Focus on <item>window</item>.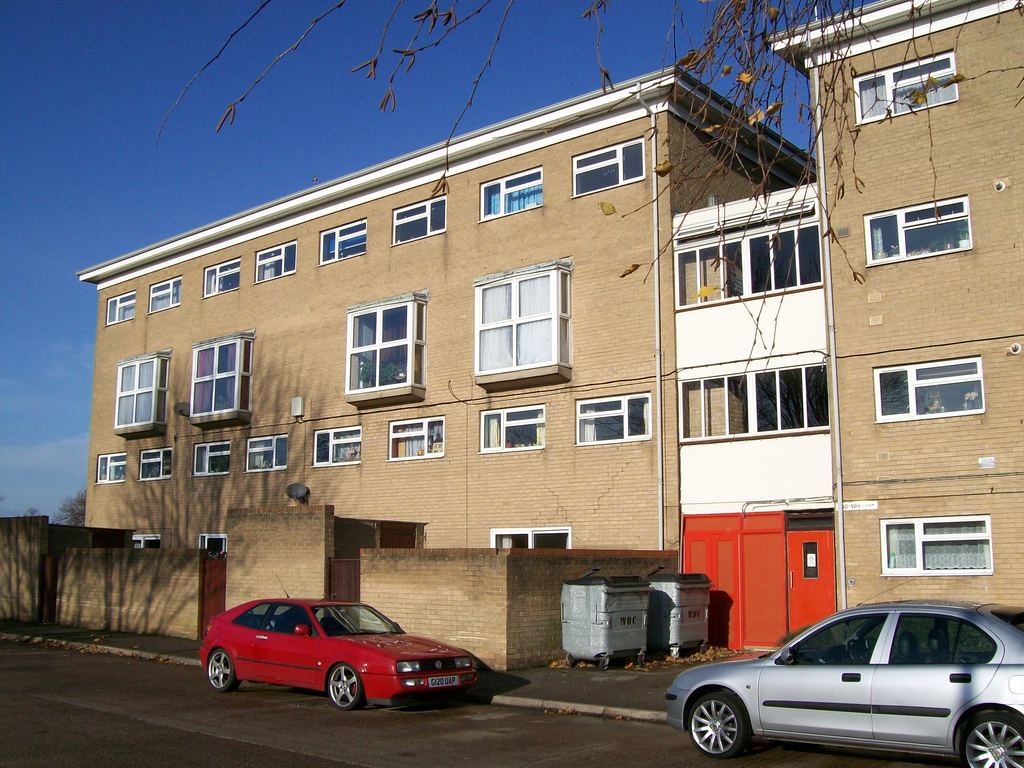
Focused at (left=474, top=166, right=547, bottom=218).
